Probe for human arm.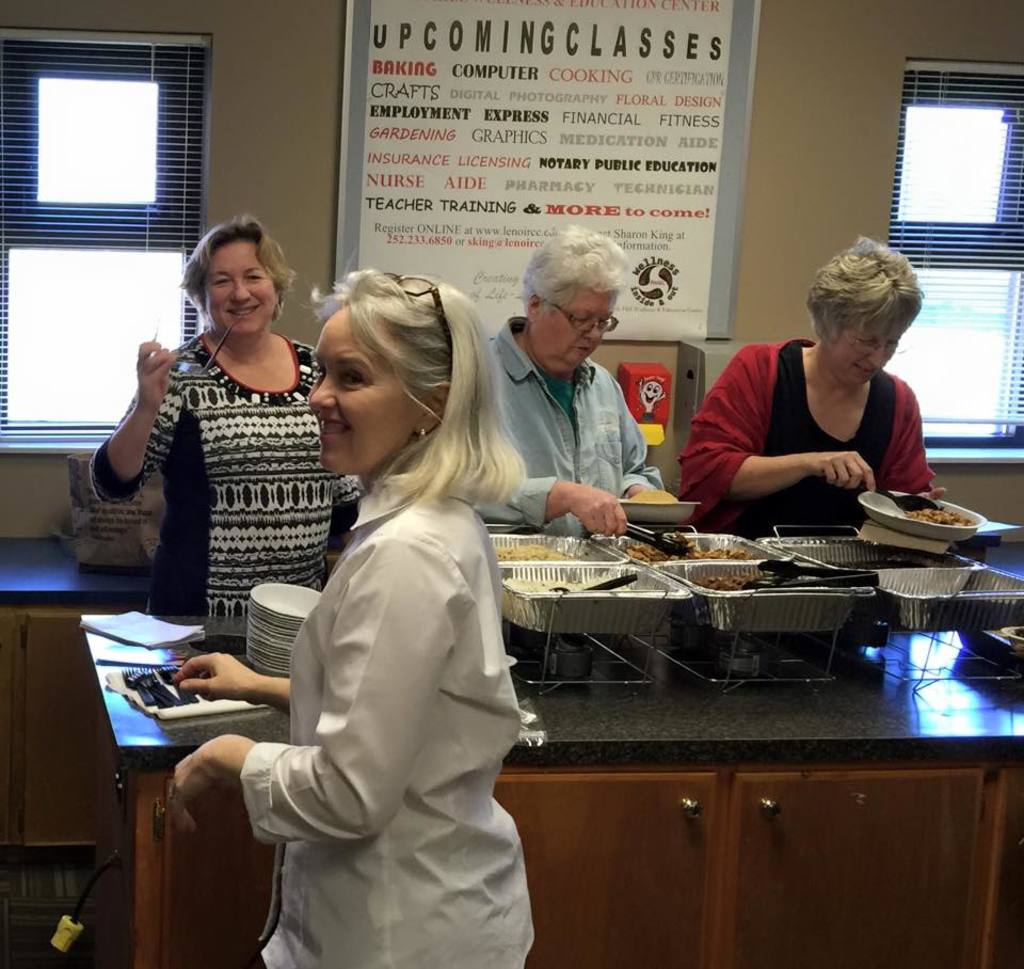
Probe result: <region>443, 427, 639, 562</region>.
